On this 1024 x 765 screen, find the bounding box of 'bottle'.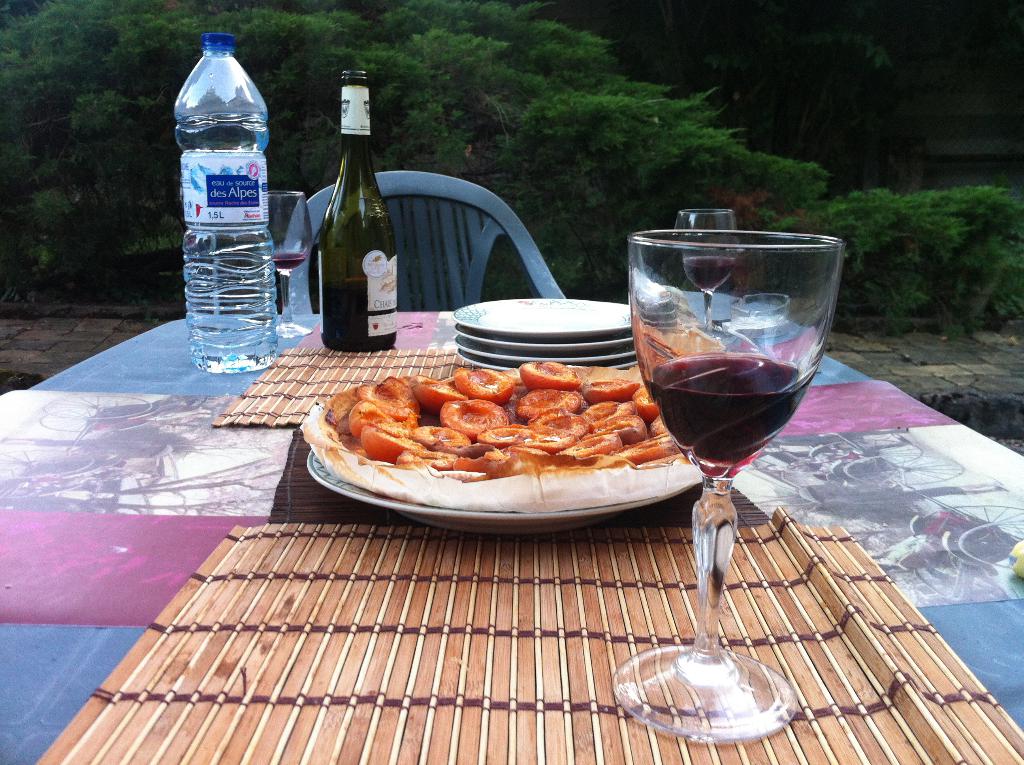
Bounding box: (172, 36, 282, 364).
